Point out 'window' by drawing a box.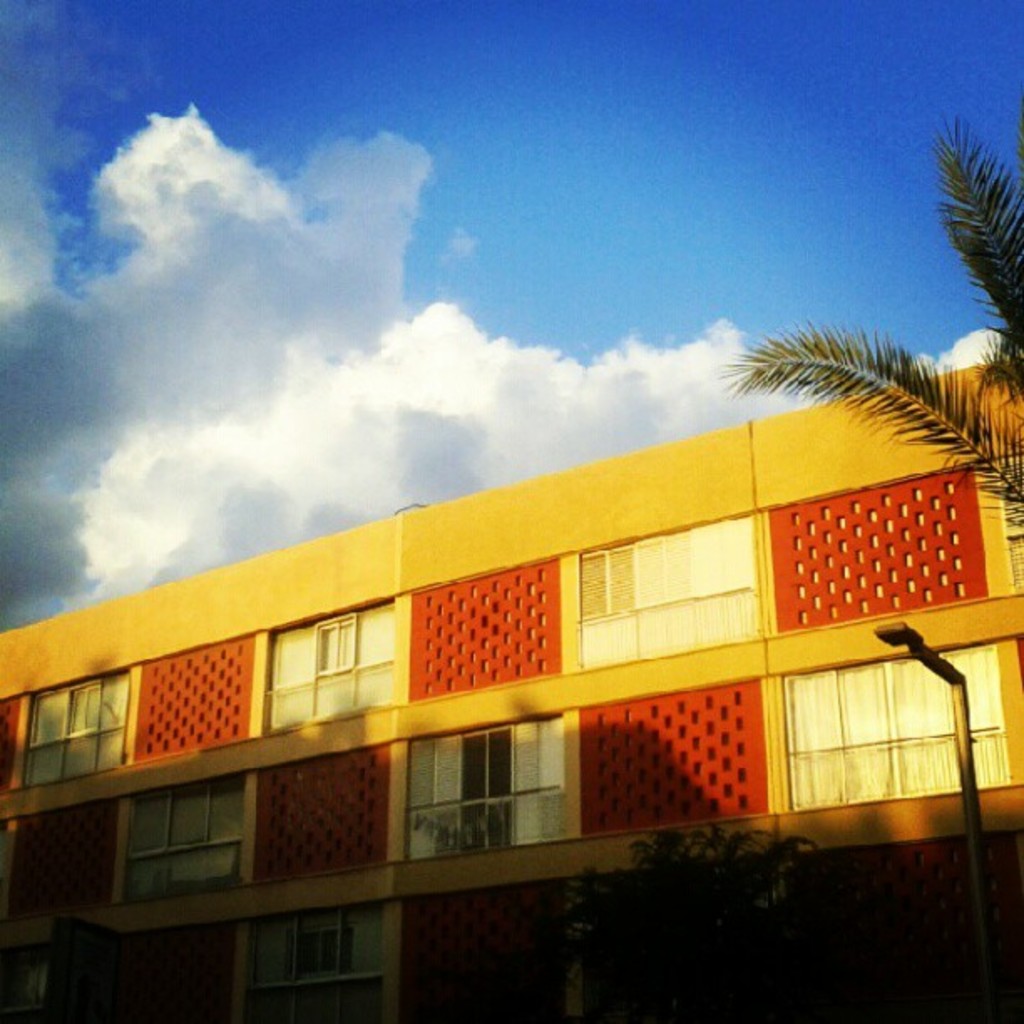
l=574, t=519, r=771, b=673.
